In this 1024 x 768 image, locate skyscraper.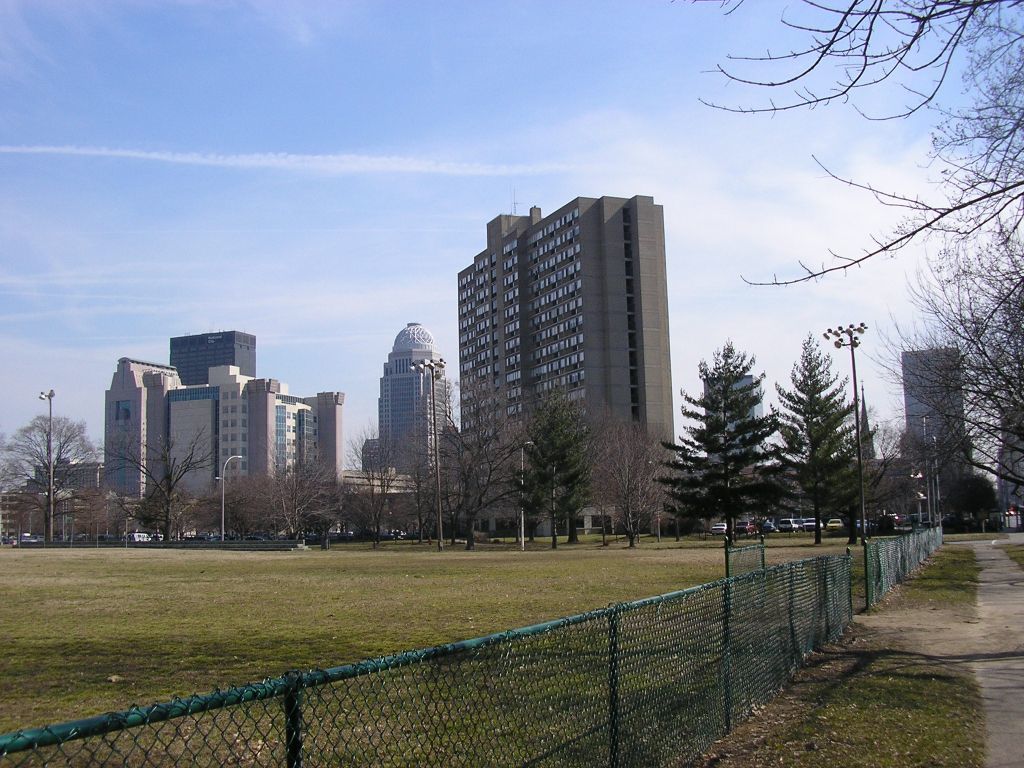
Bounding box: [x1=168, y1=368, x2=253, y2=505].
